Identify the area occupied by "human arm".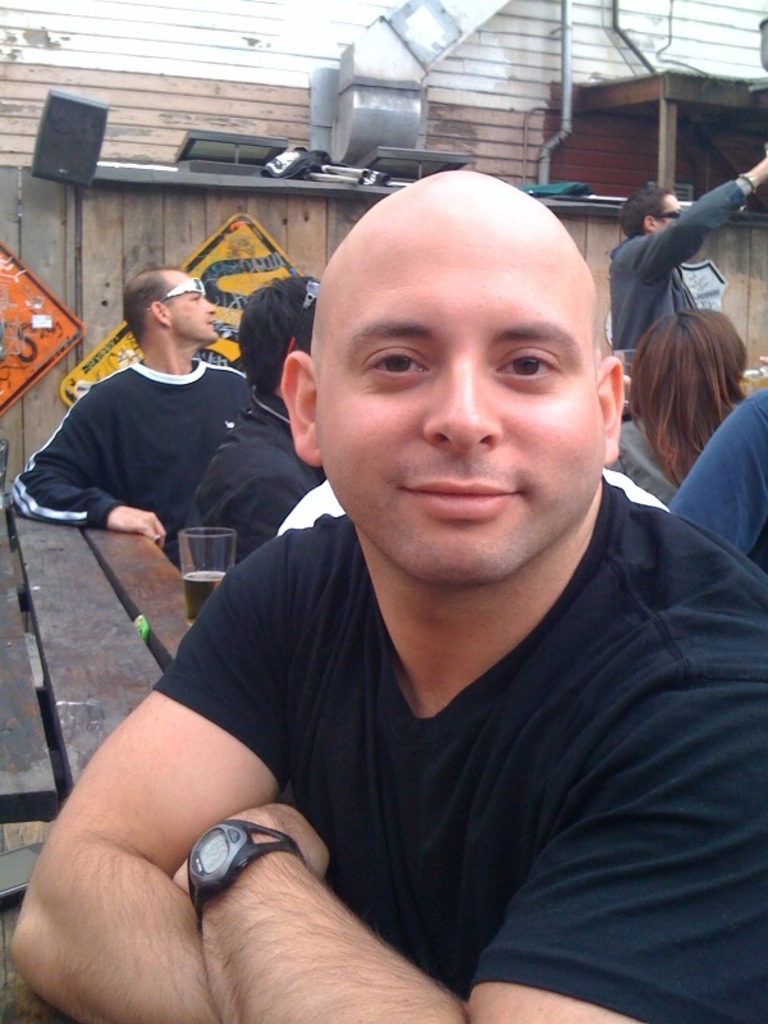
Area: (left=663, top=397, right=767, bottom=573).
